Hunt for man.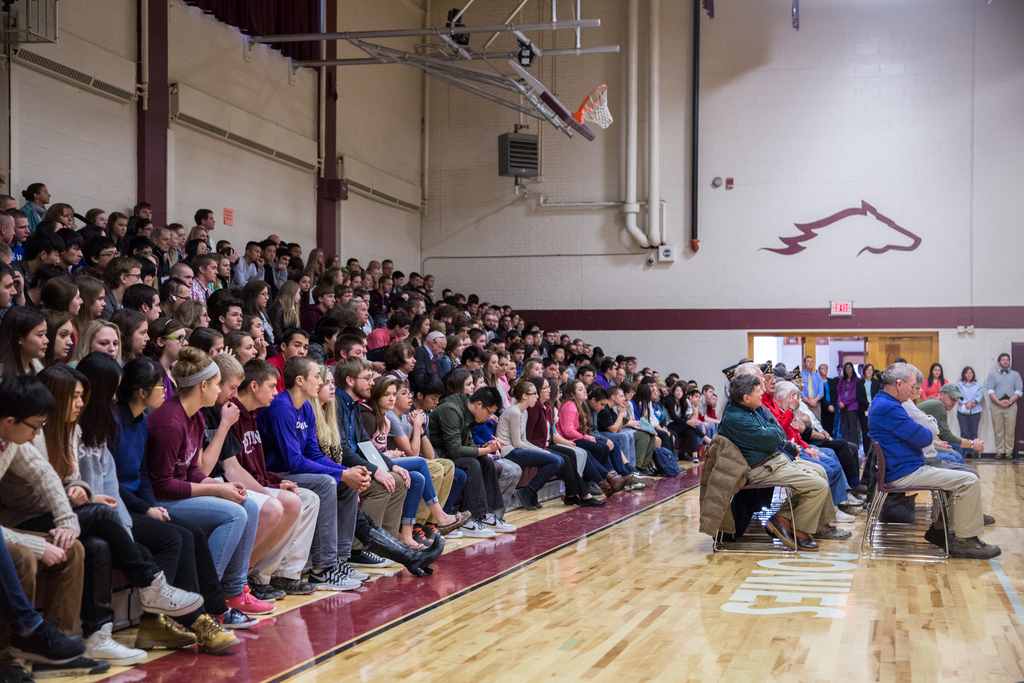
Hunted down at <bbox>230, 243, 271, 286</bbox>.
